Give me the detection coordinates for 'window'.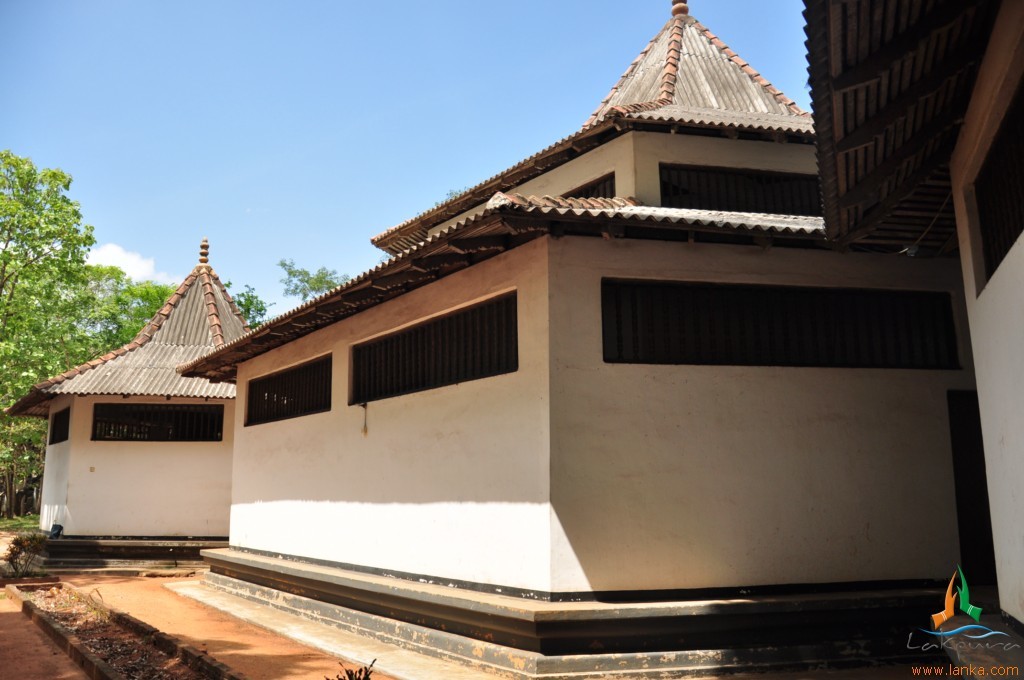
{"x1": 553, "y1": 169, "x2": 617, "y2": 197}.
